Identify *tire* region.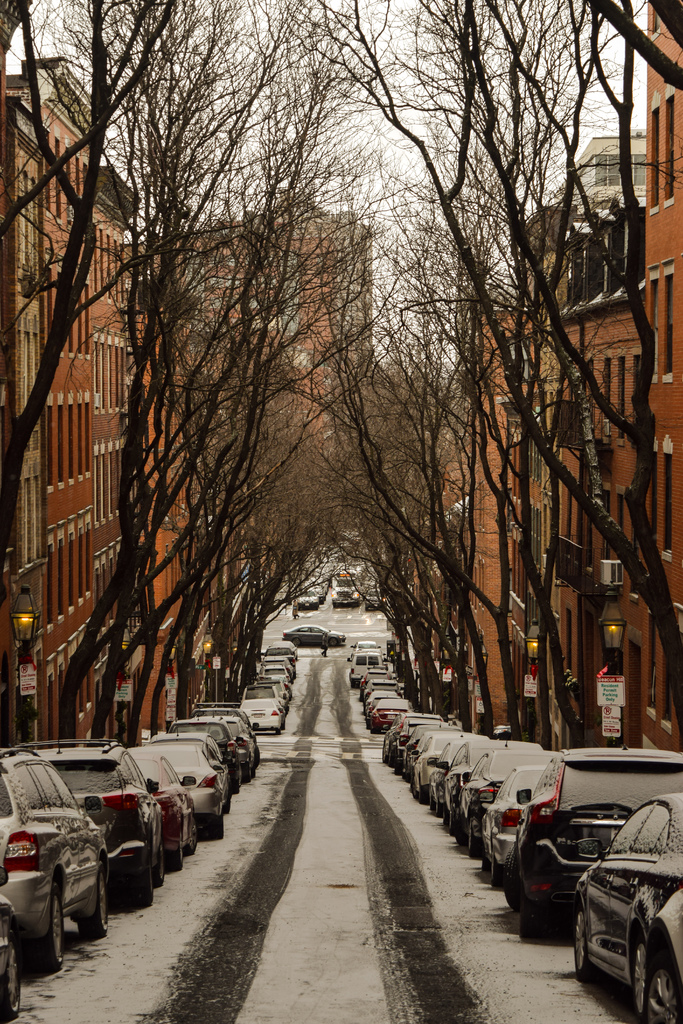
Region: pyautogui.locateOnScreen(76, 863, 108, 935).
